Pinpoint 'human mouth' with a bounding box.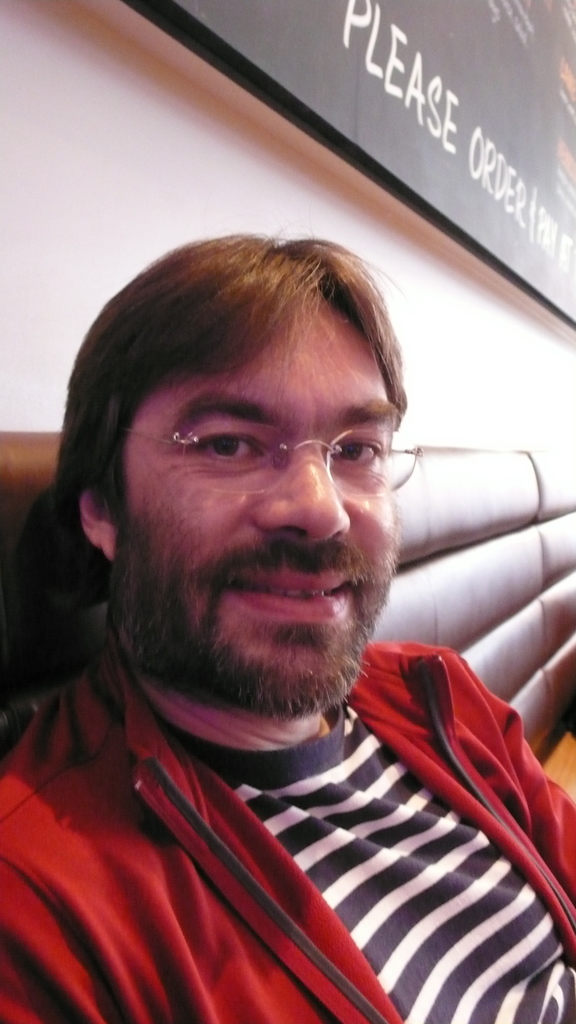
(left=220, top=570, right=350, bottom=625).
